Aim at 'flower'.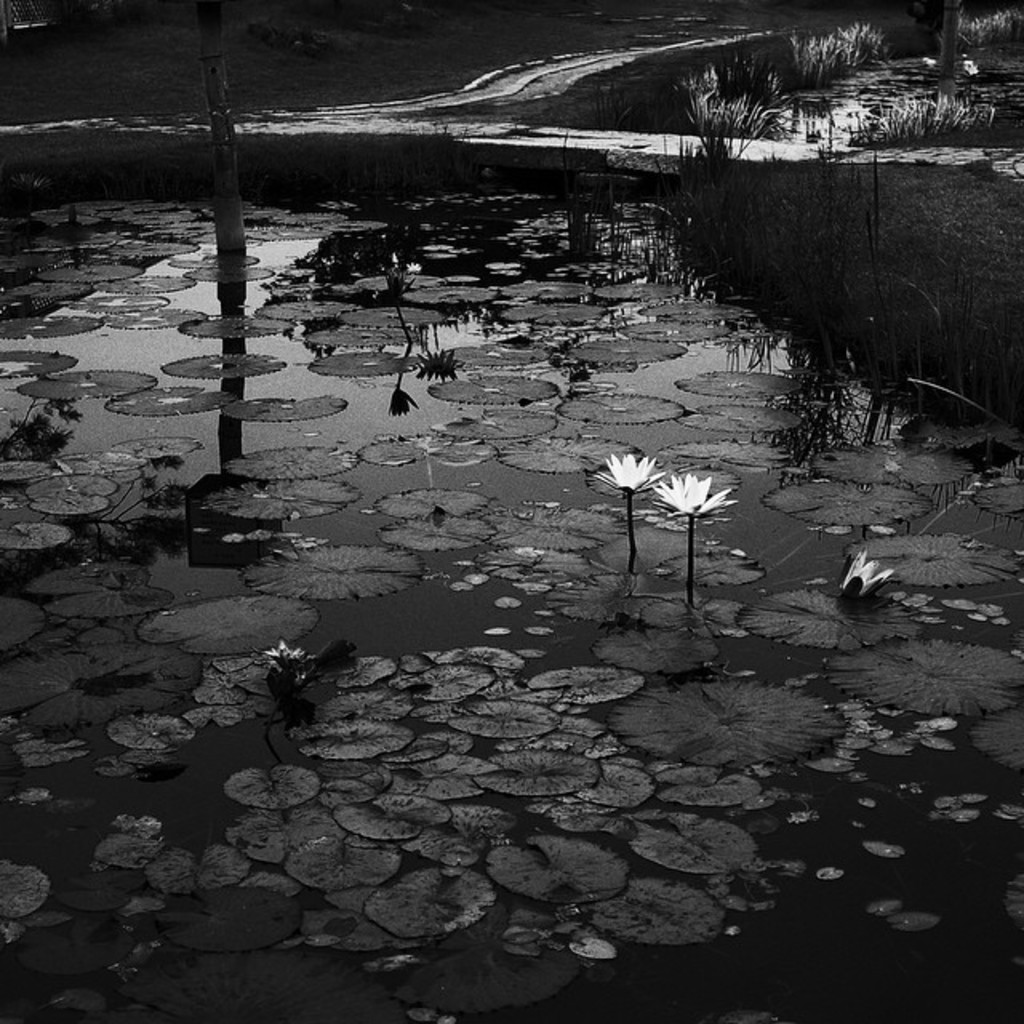
Aimed at x1=840 y1=547 x2=888 y2=598.
